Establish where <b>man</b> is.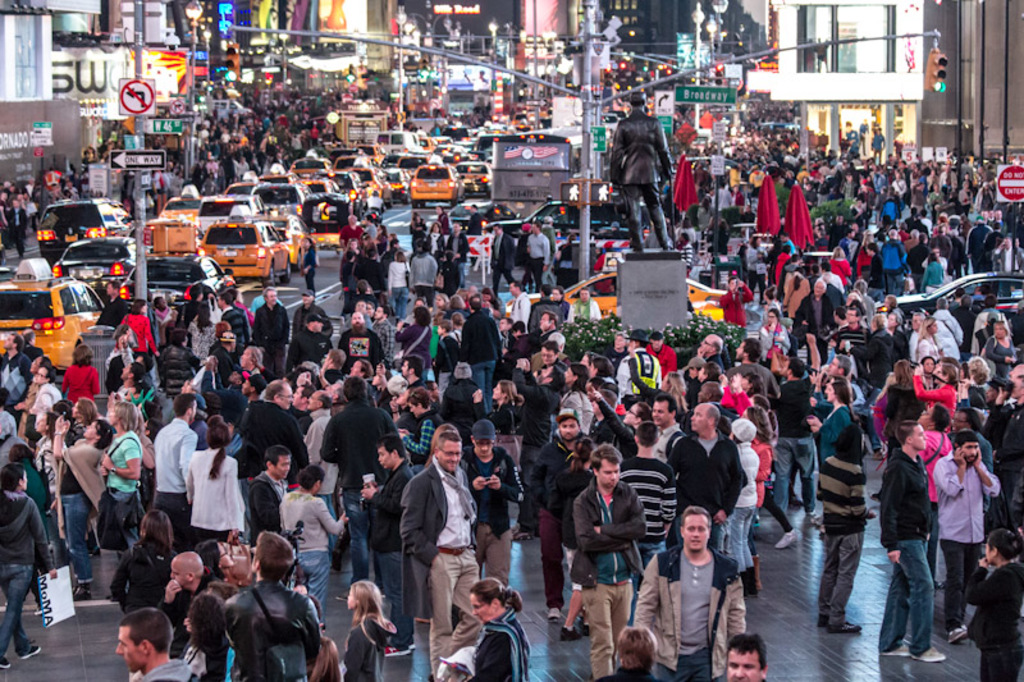
Established at pyautogui.locateOnScreen(358, 438, 411, 655).
